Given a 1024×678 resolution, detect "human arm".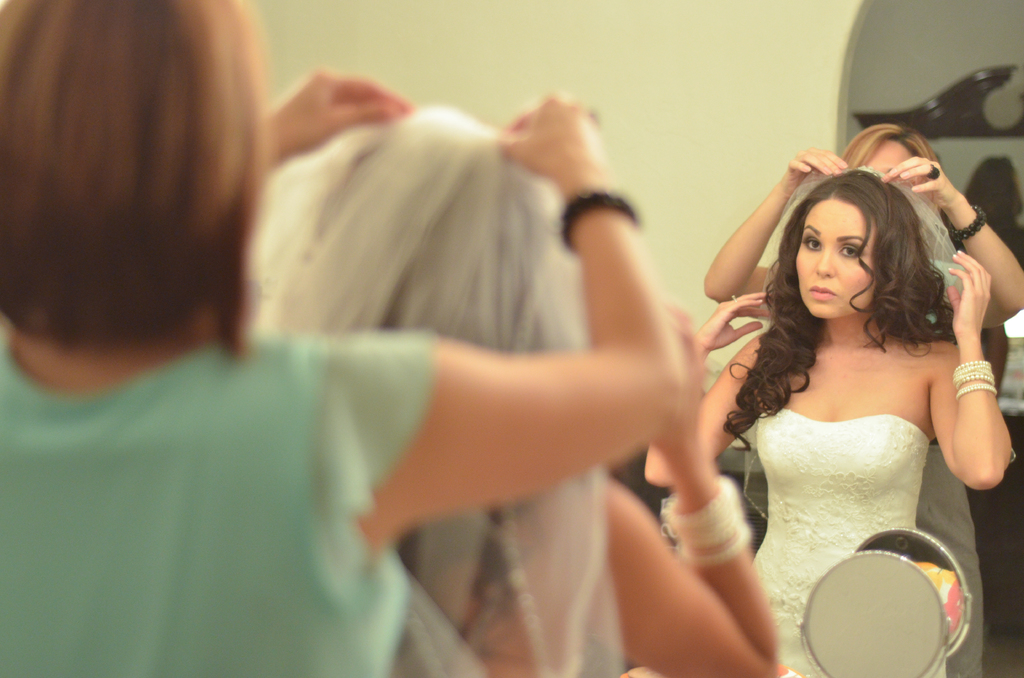
BBox(709, 155, 794, 320).
